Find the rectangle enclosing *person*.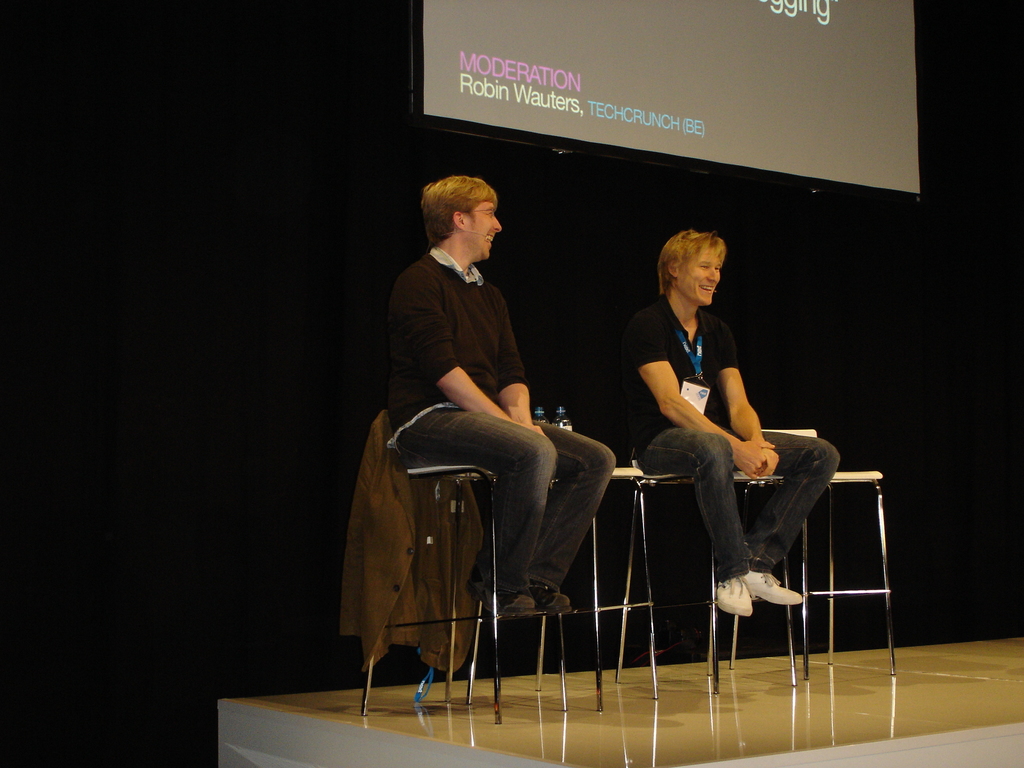
{"x1": 335, "y1": 399, "x2": 486, "y2": 684}.
